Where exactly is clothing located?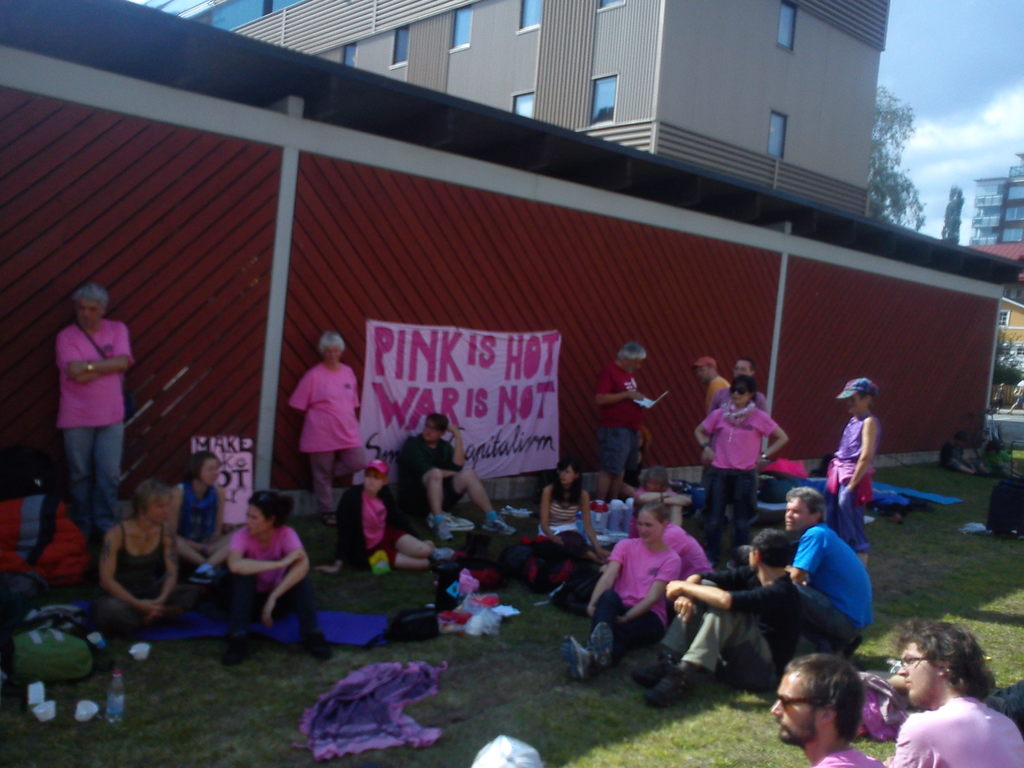
Its bounding box is 703, 400, 778, 556.
